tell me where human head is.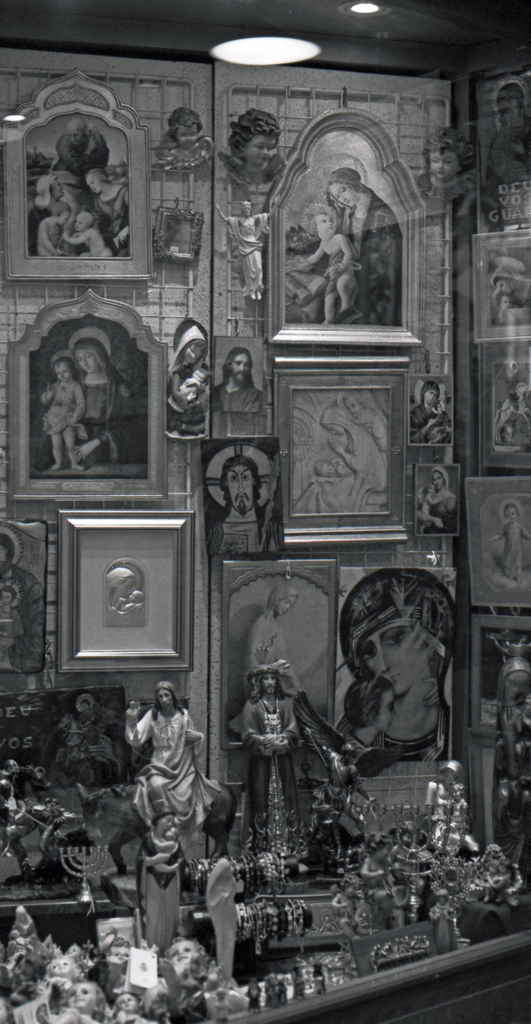
human head is at locate(0, 755, 23, 787).
